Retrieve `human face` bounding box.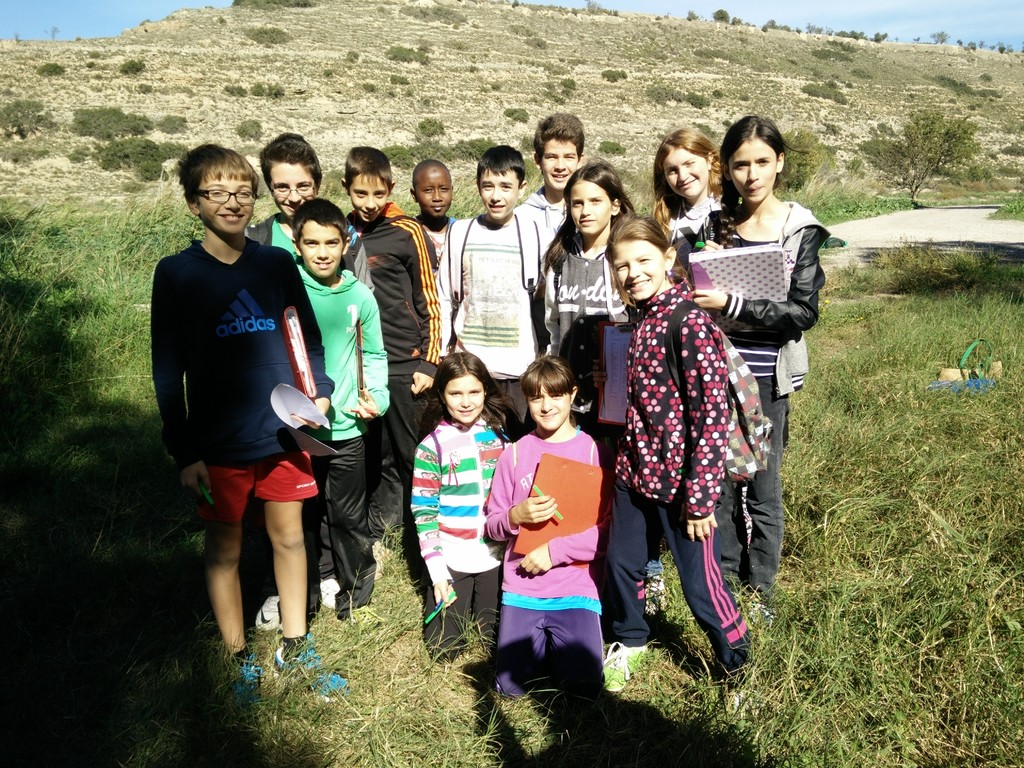
Bounding box: 350, 172, 387, 224.
